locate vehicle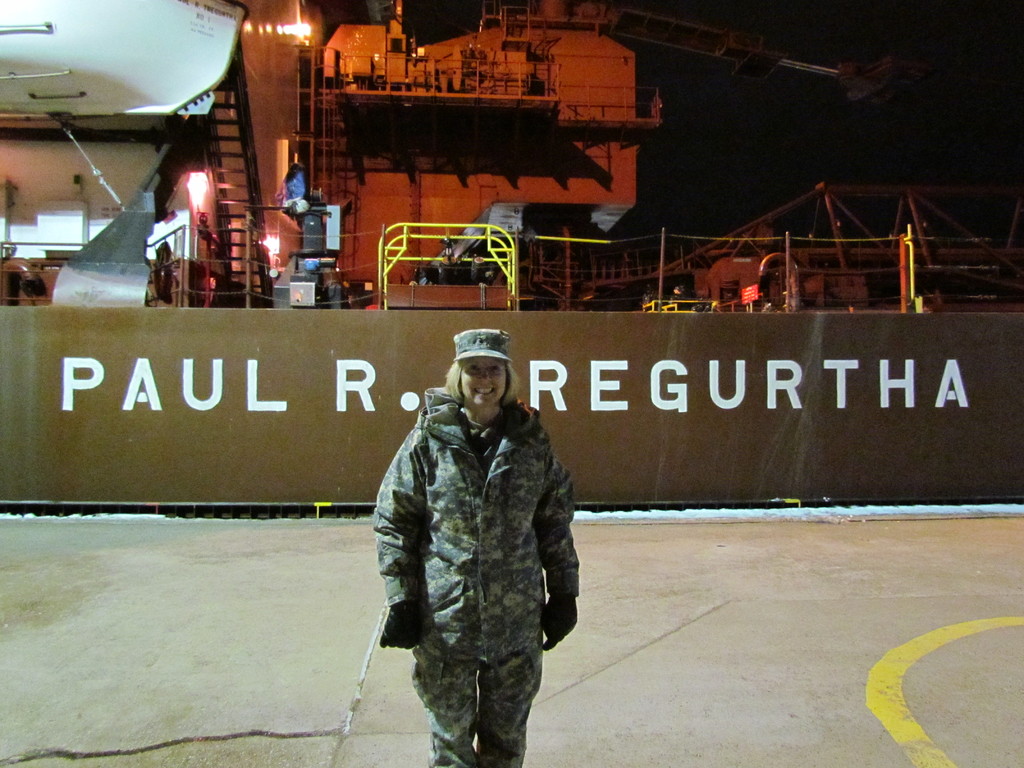
[0,0,248,118]
